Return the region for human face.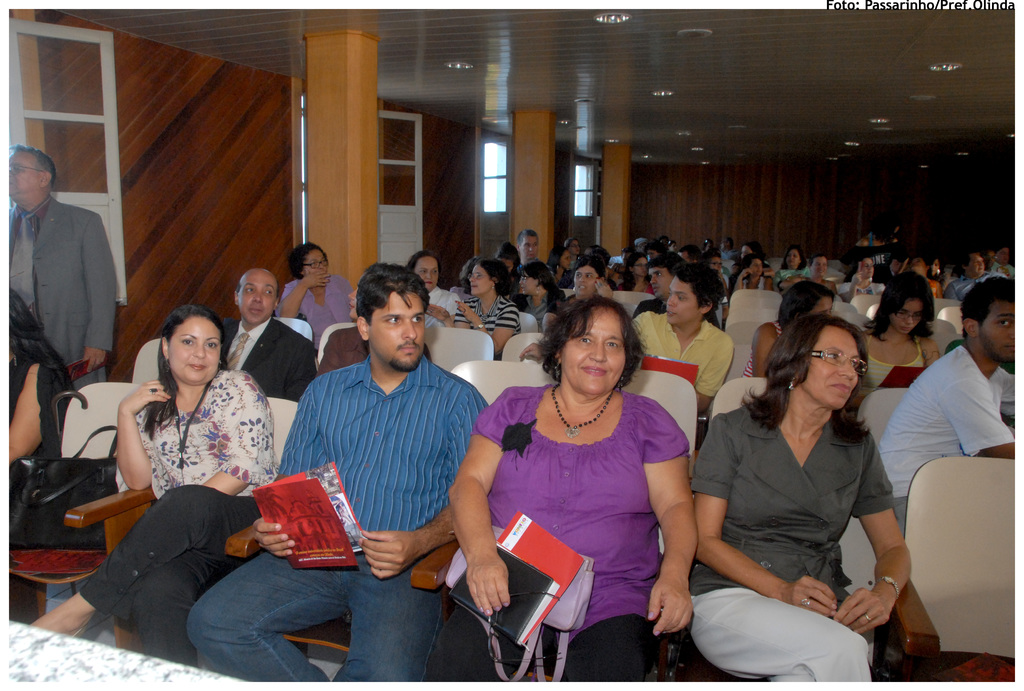
x1=372 y1=292 x2=425 y2=366.
